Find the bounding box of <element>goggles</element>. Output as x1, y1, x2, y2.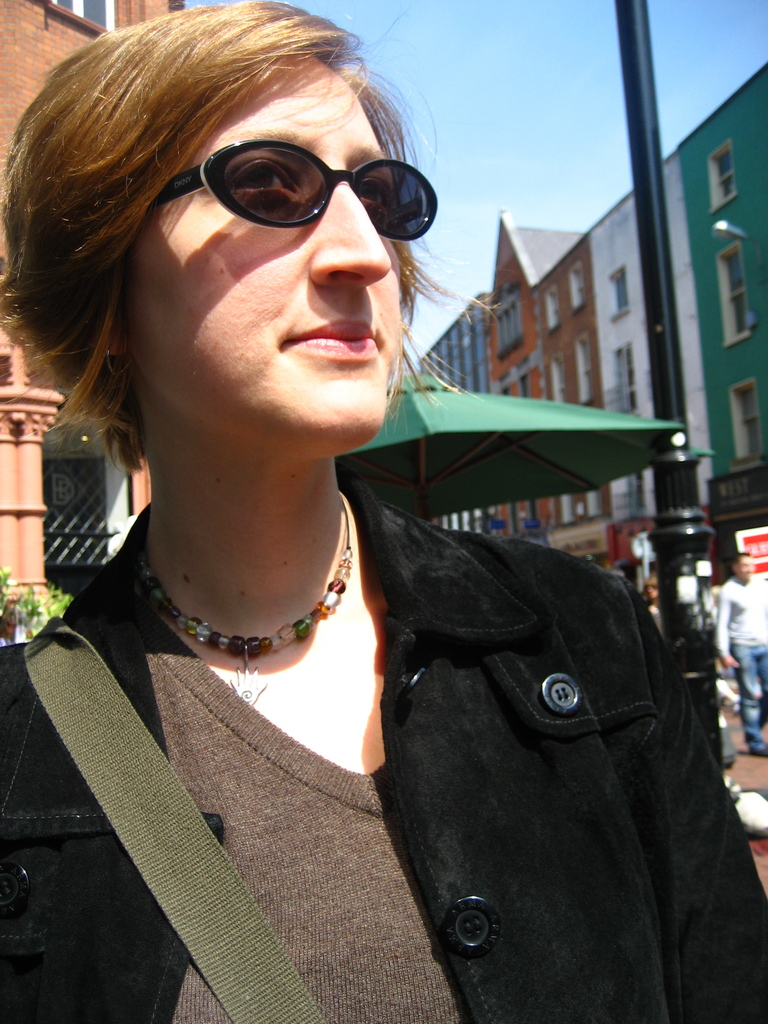
143, 134, 449, 248.
